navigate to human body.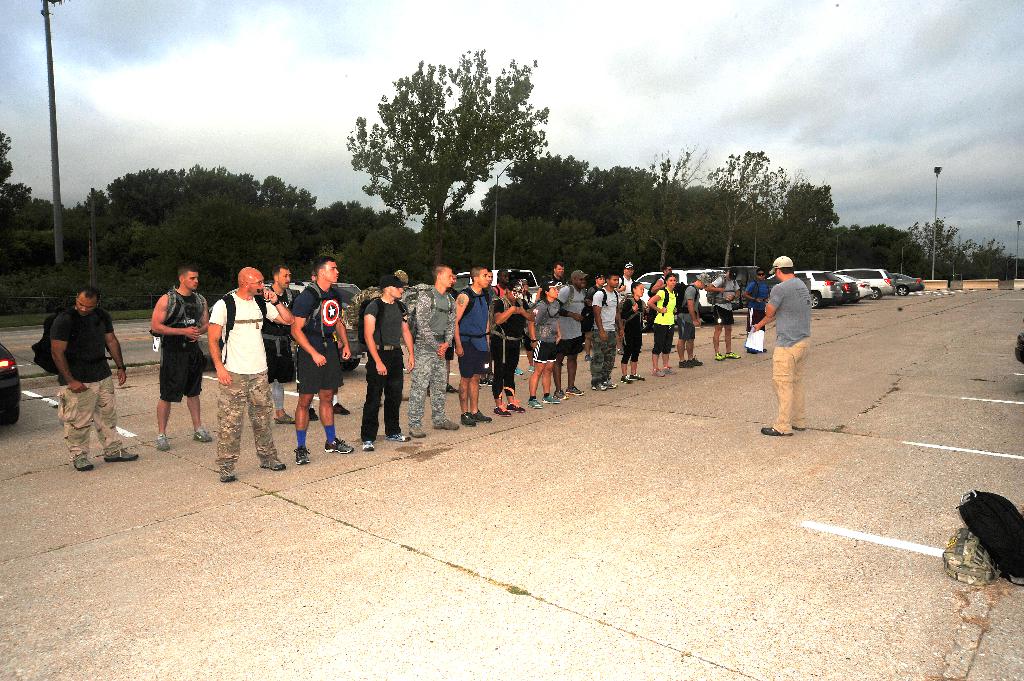
Navigation target: x1=620 y1=283 x2=650 y2=381.
